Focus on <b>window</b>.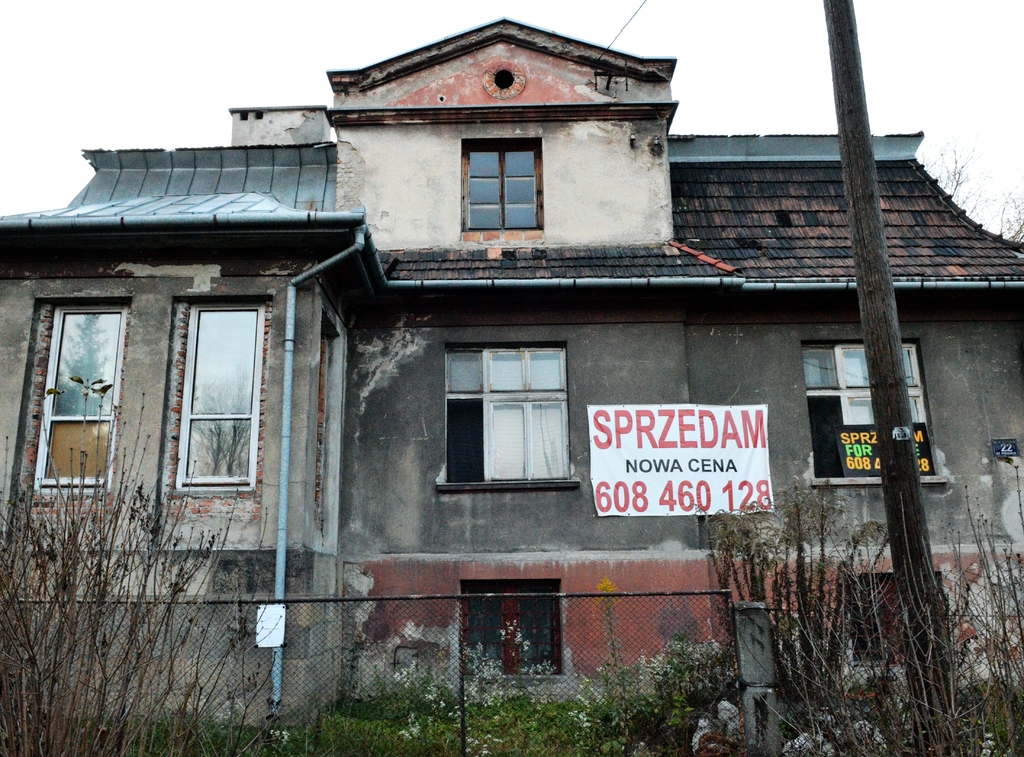
Focused at 238, 108, 247, 118.
